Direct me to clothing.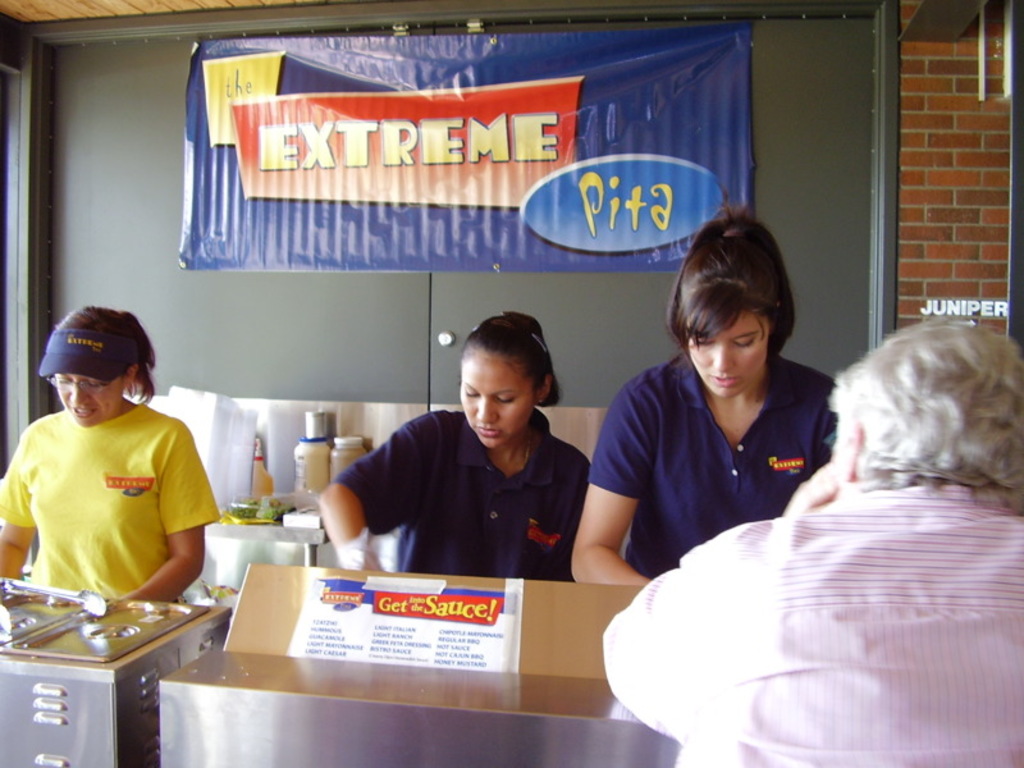
Direction: [321, 404, 596, 572].
